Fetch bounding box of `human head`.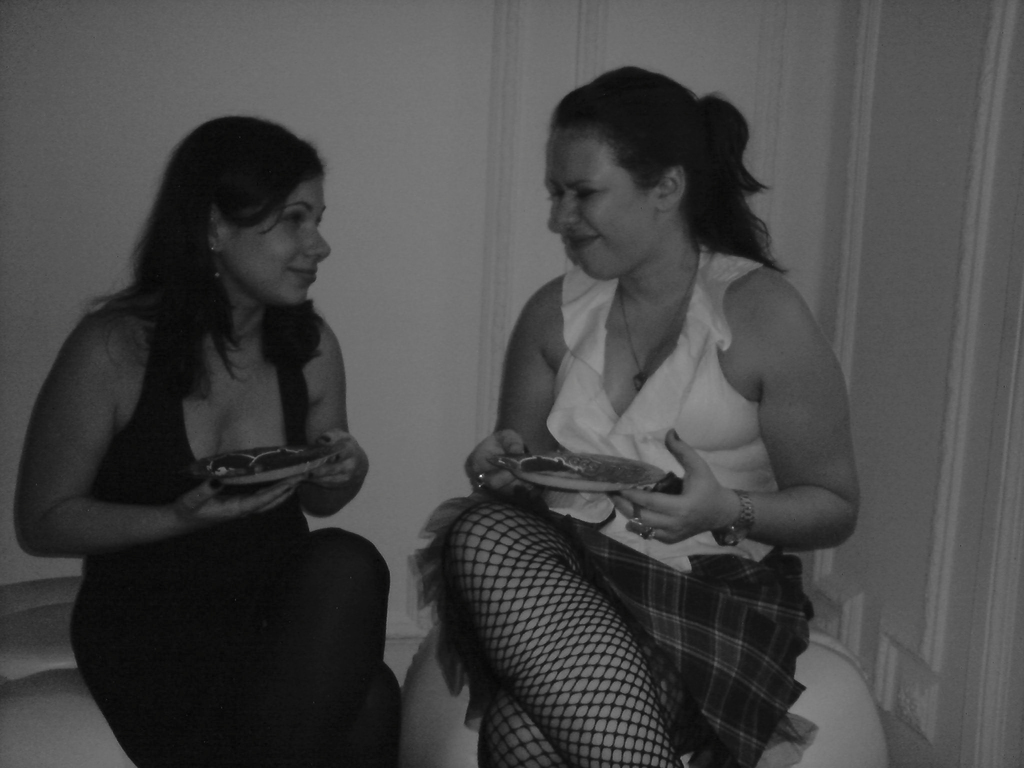
Bbox: BBox(547, 68, 705, 284).
